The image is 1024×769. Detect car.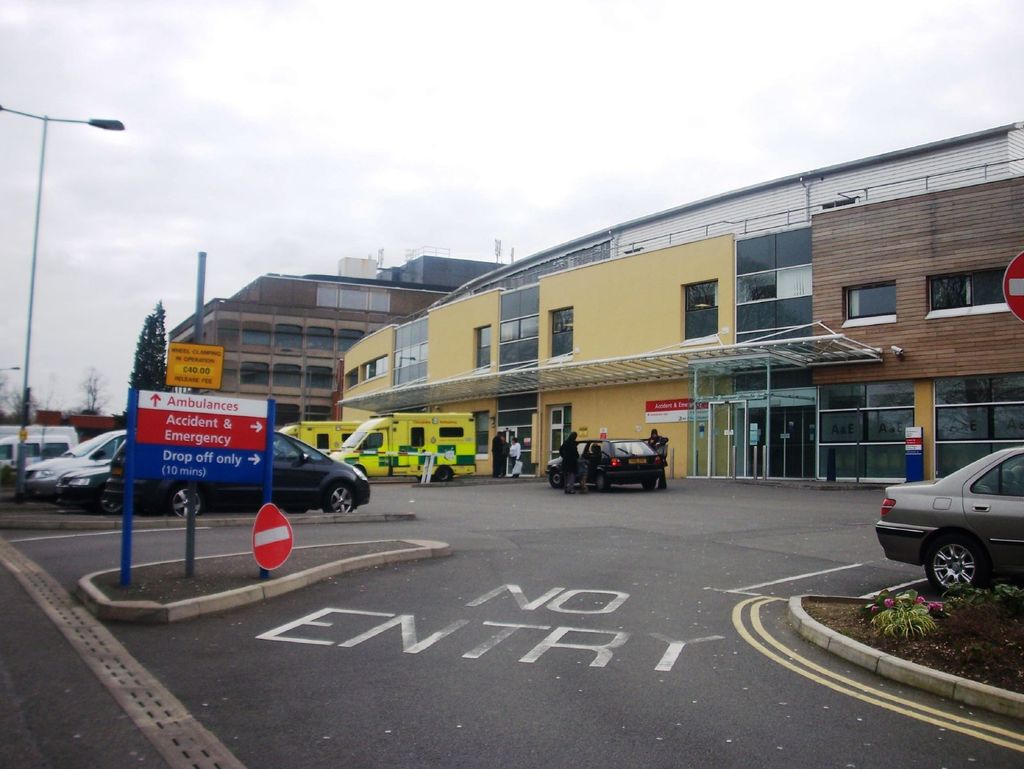
Detection: l=109, t=431, r=378, b=518.
